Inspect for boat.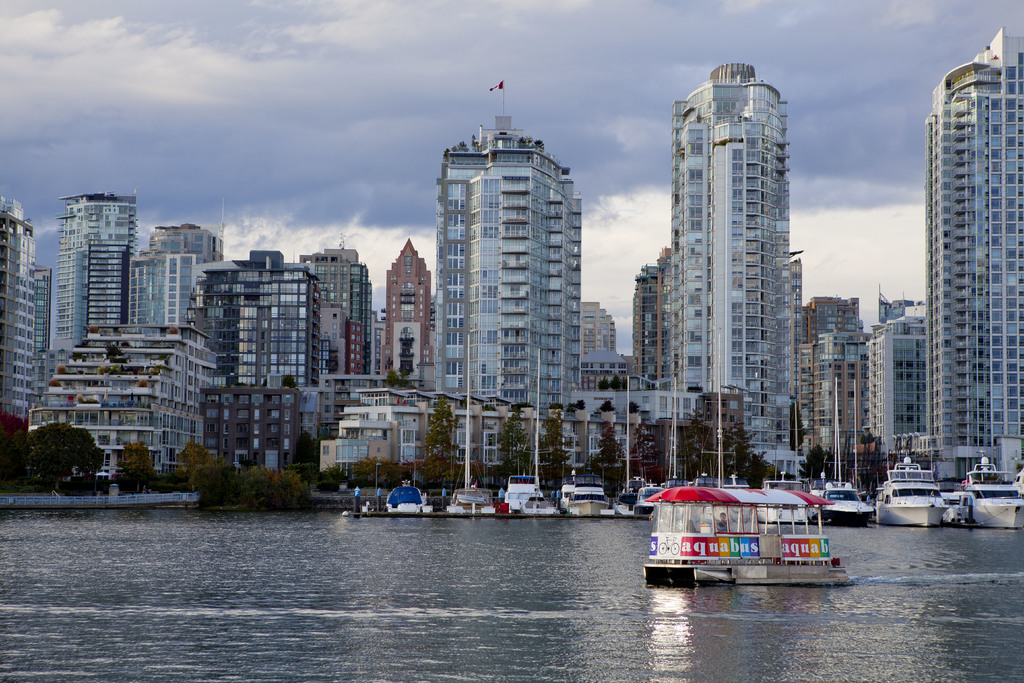
Inspection: bbox=[808, 374, 871, 525].
